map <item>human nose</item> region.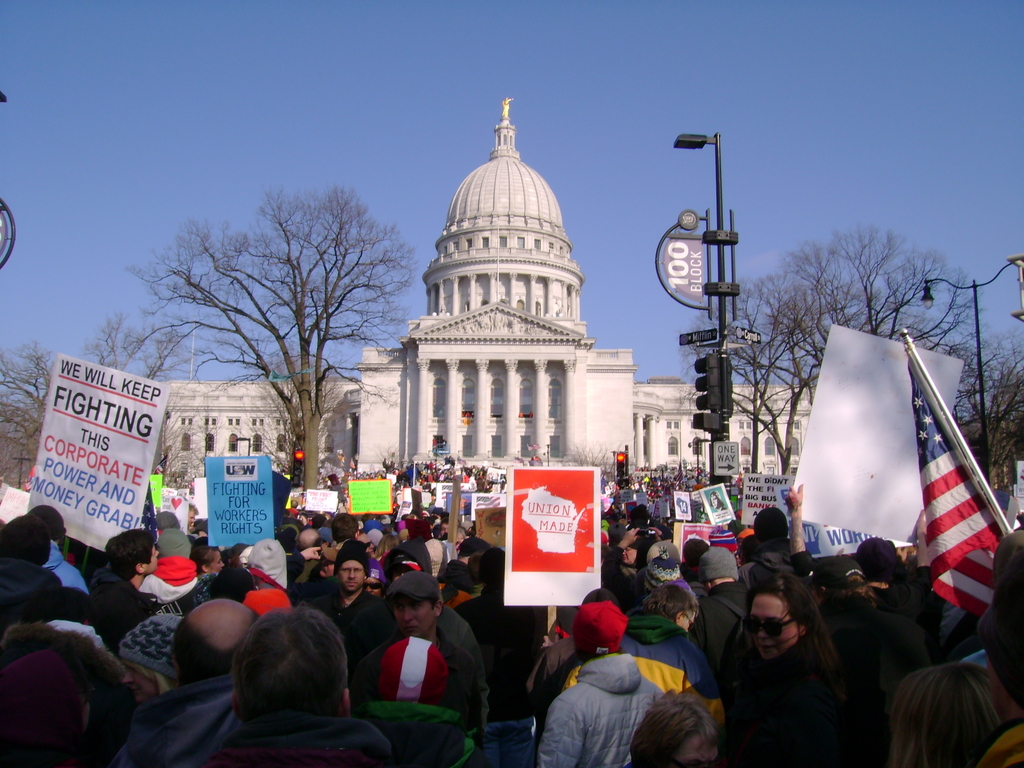
Mapped to x1=402, y1=608, x2=412, y2=621.
